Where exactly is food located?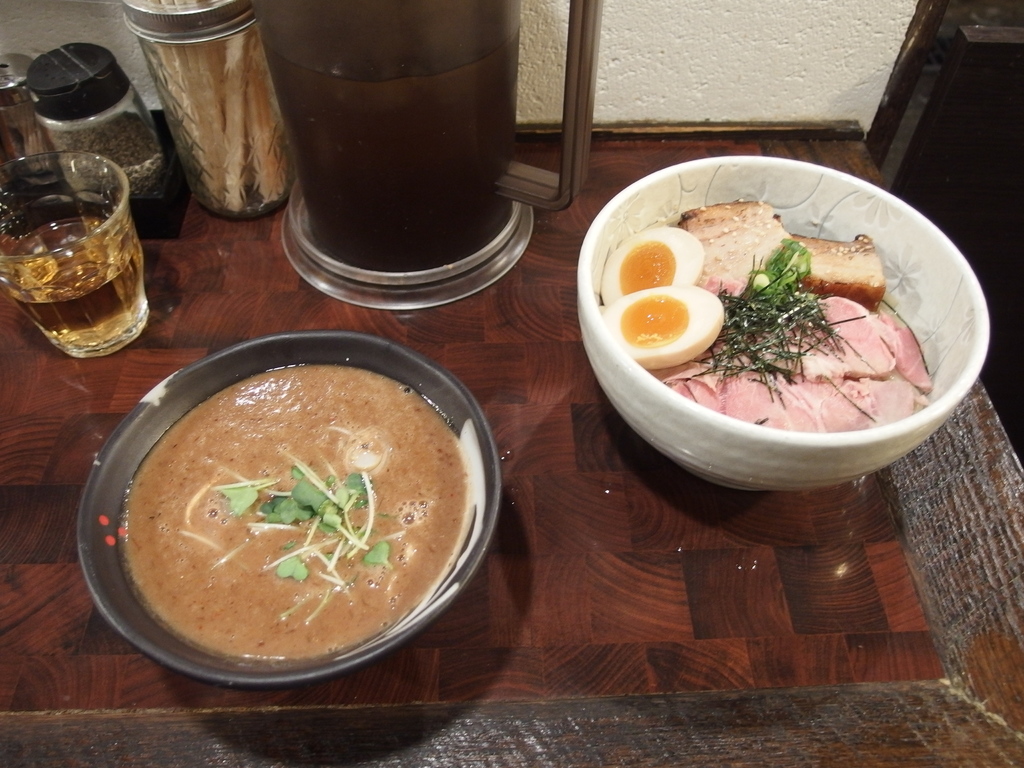
Its bounding box is crop(95, 346, 490, 692).
